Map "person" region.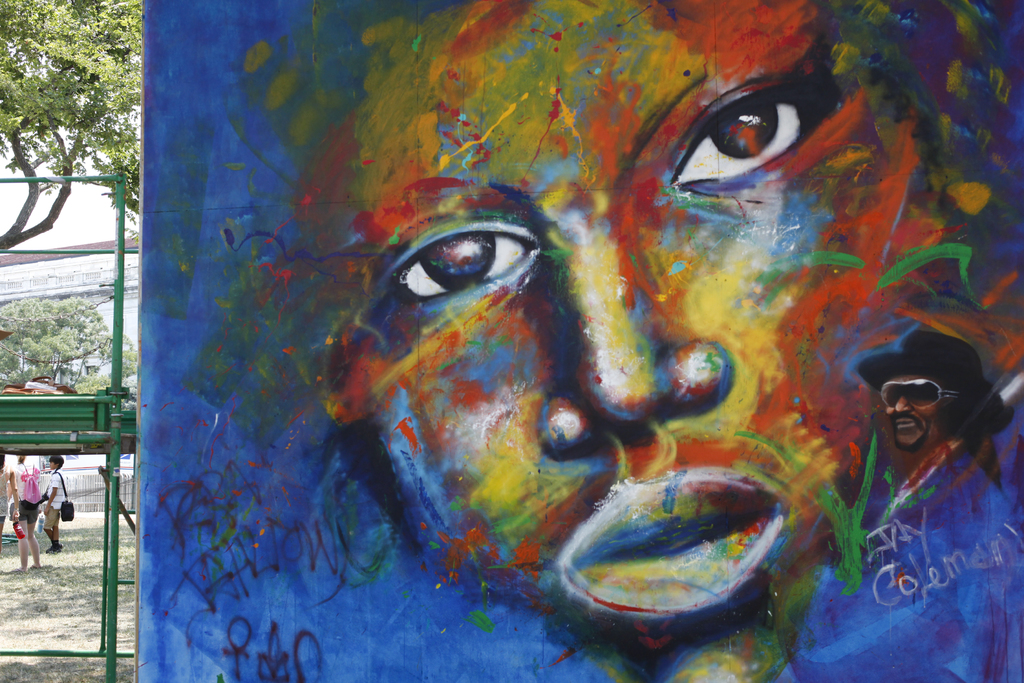
Mapped to box(0, 451, 8, 541).
